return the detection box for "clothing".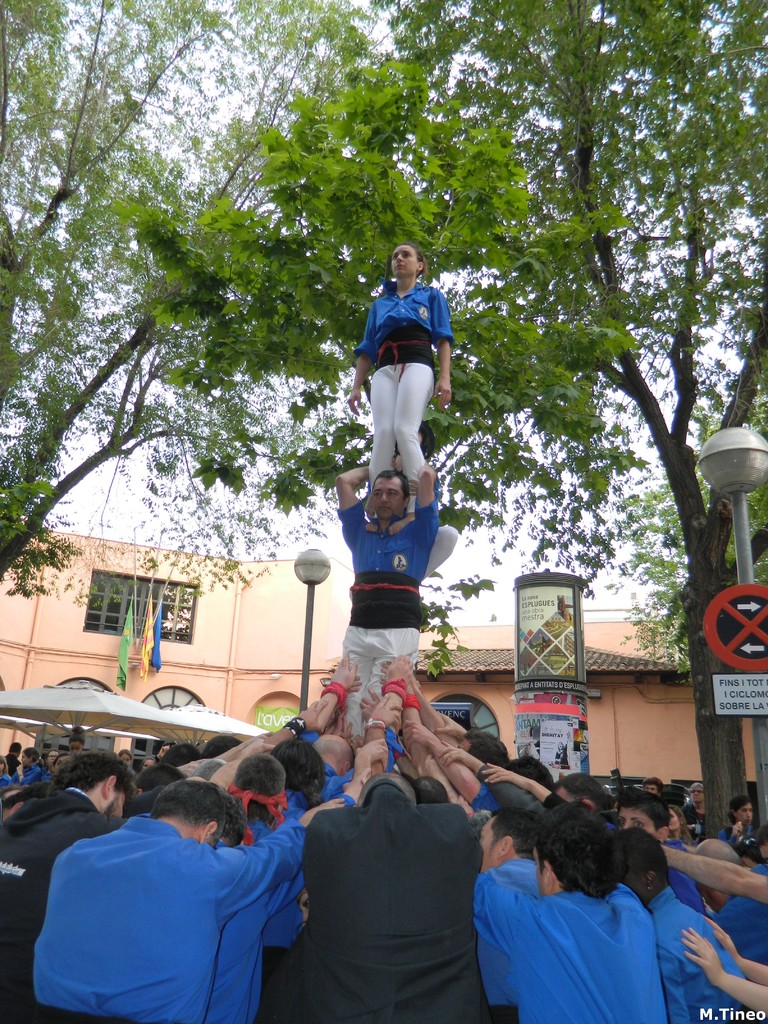
<box>246,821,307,989</box>.
